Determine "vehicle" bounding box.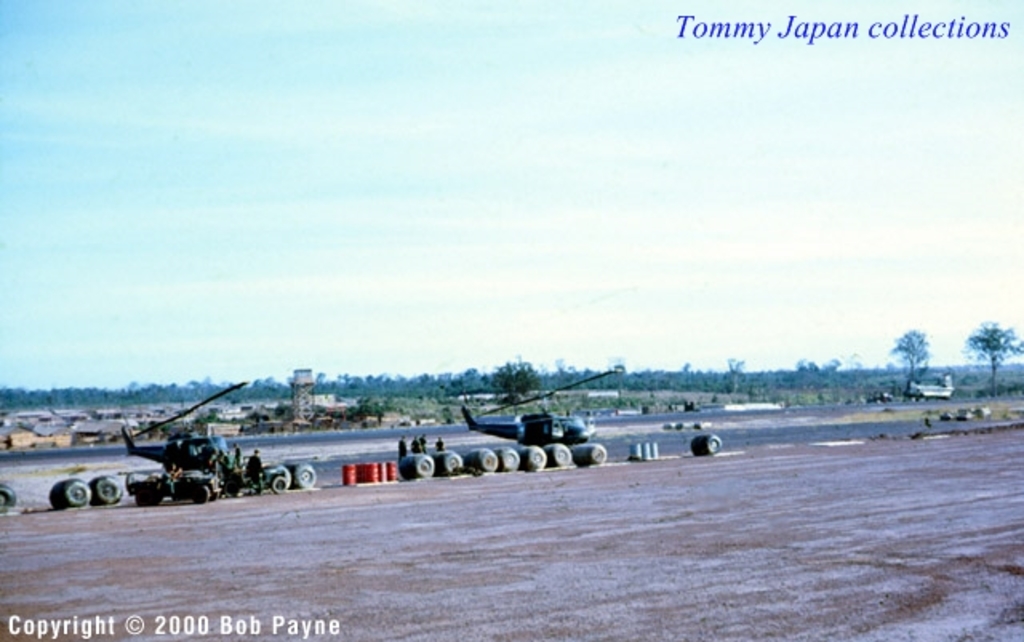
Determined: 117:375:258:484.
